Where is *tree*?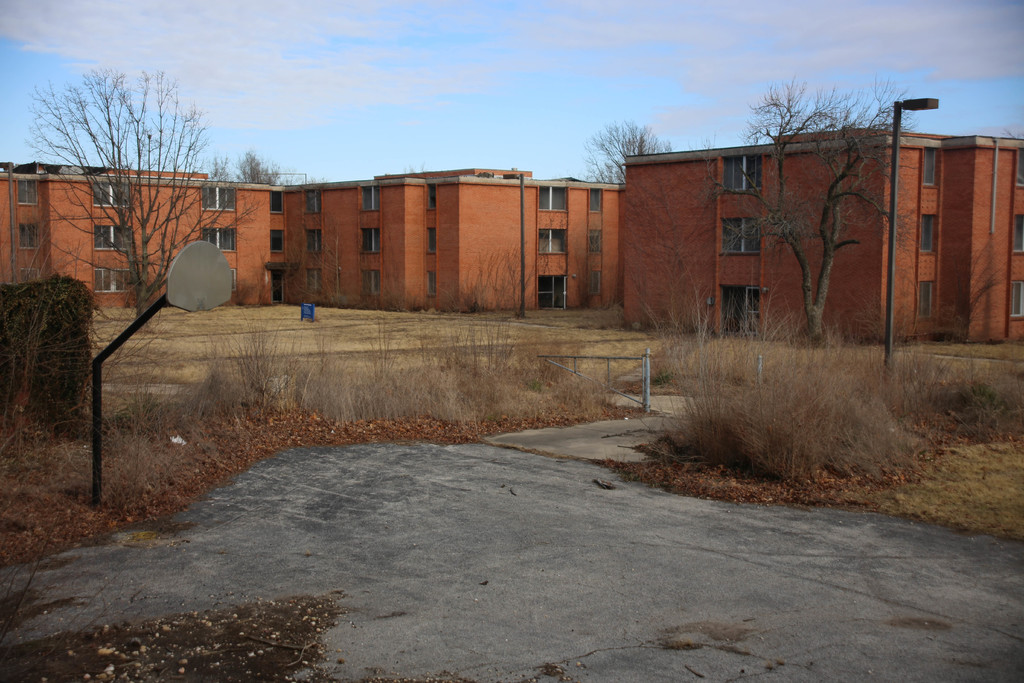
(236,150,292,186).
